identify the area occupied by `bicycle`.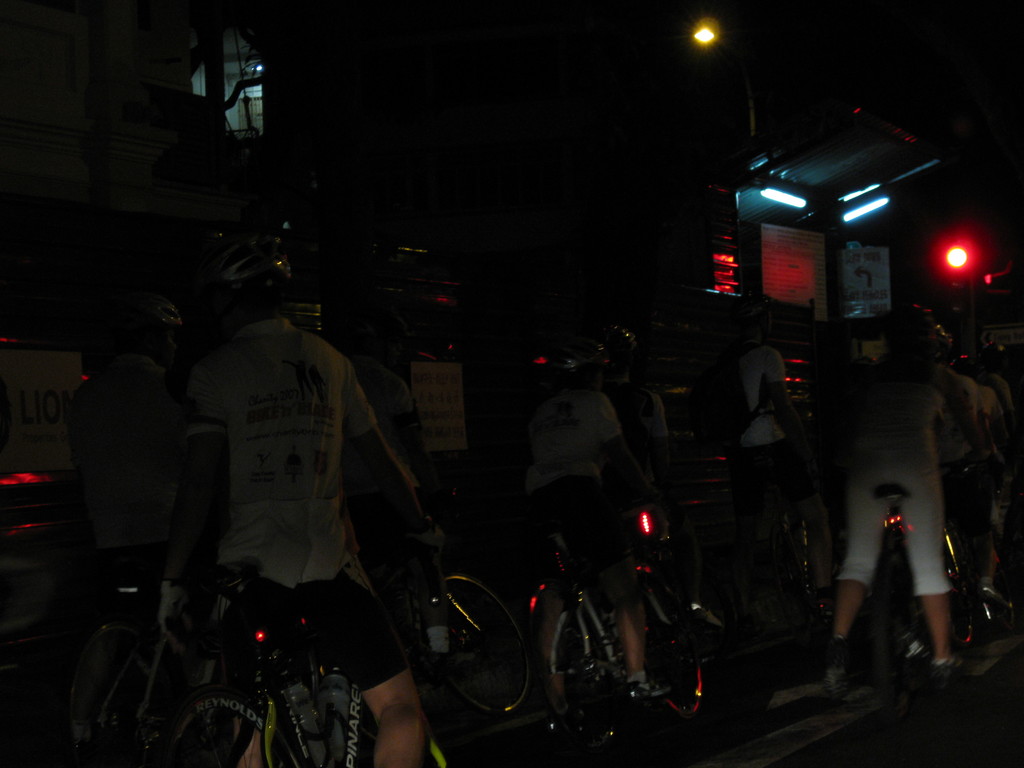
Area: bbox(858, 440, 983, 664).
